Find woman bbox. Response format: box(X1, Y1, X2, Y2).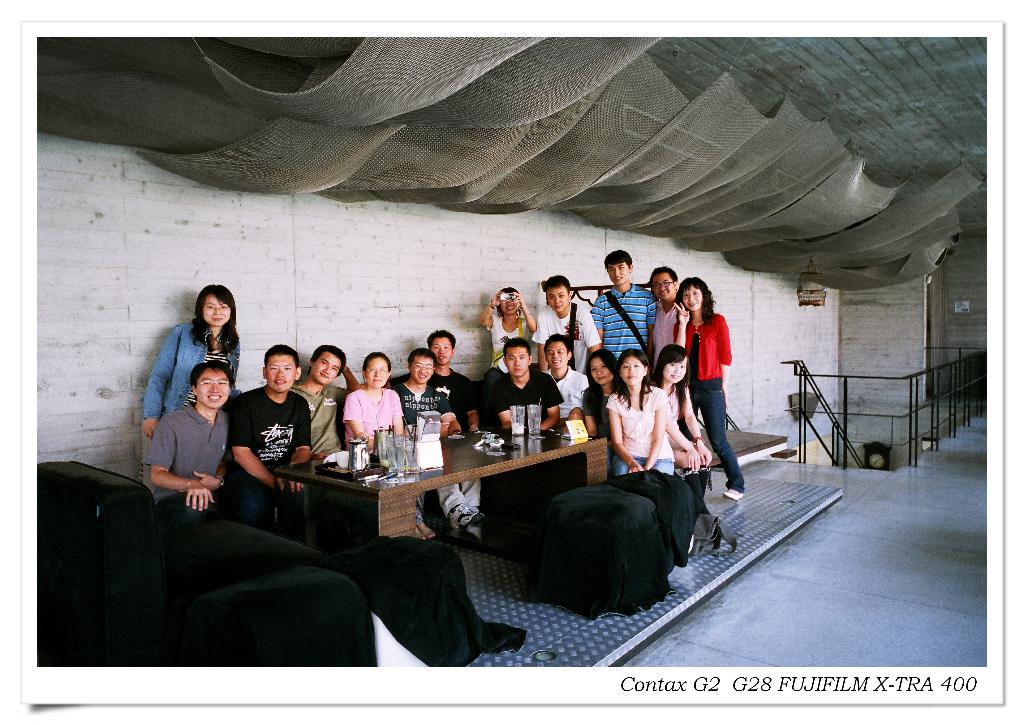
box(140, 287, 246, 512).
